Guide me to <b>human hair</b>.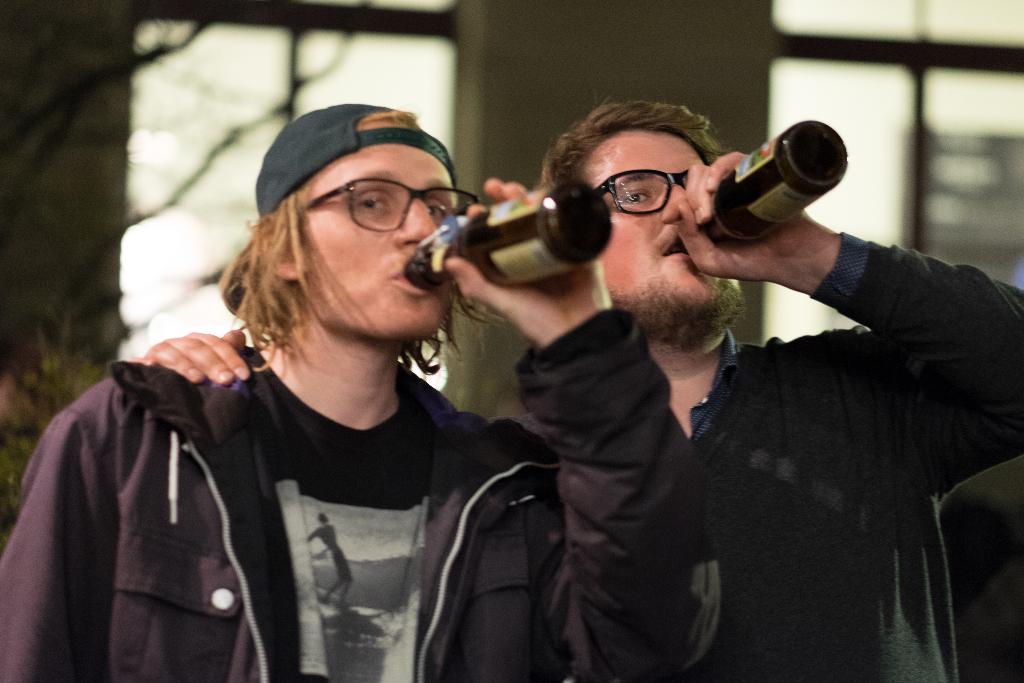
Guidance: (534, 92, 730, 184).
